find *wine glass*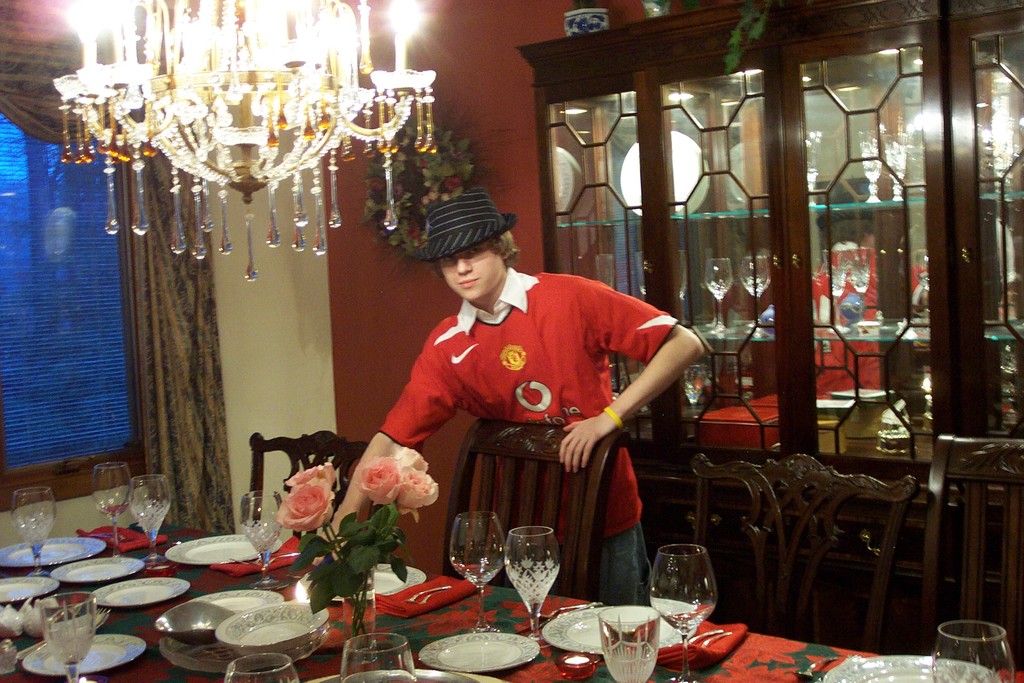
10, 488, 51, 571
